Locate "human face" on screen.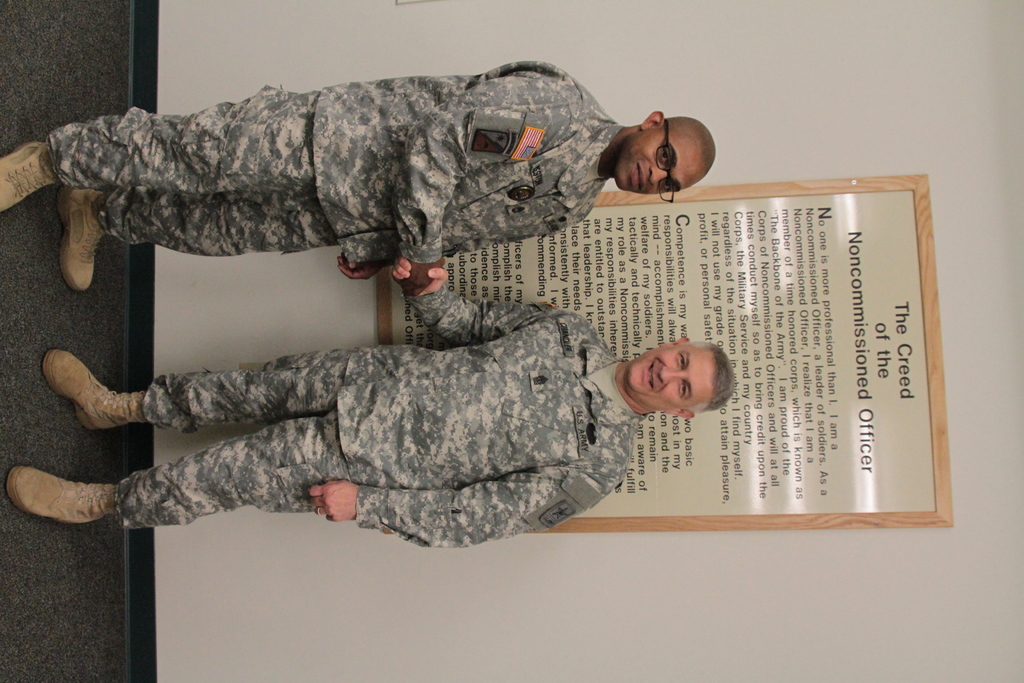
On screen at (x1=618, y1=341, x2=712, y2=413).
